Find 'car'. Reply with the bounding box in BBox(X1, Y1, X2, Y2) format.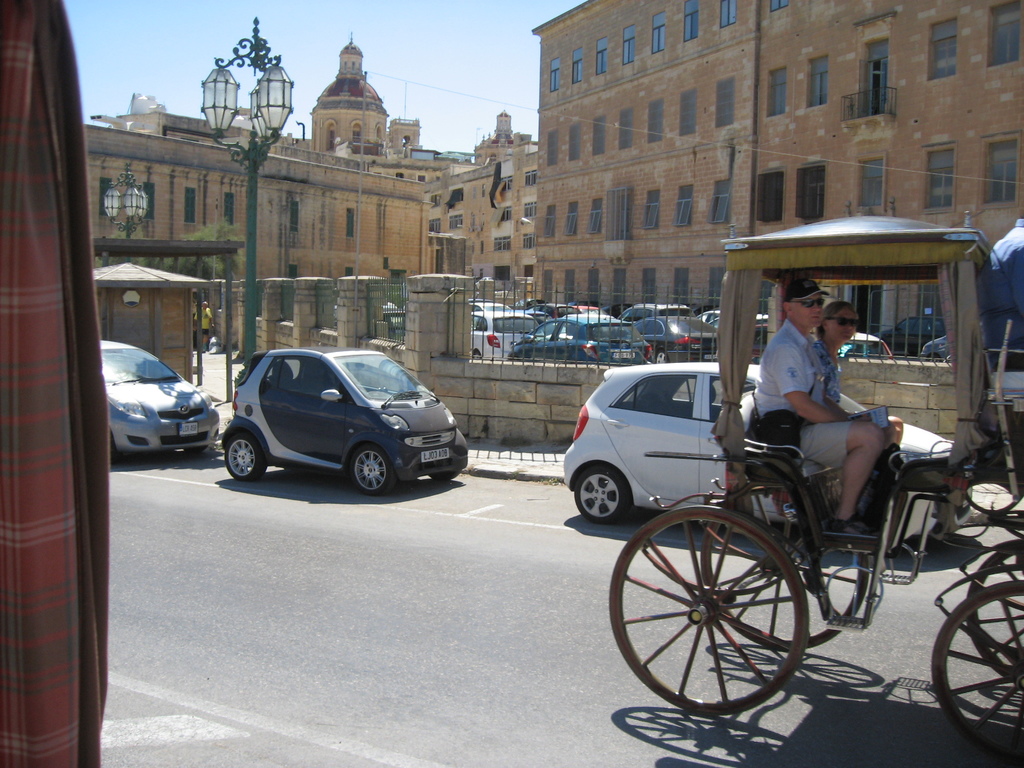
BBox(224, 351, 467, 492).
